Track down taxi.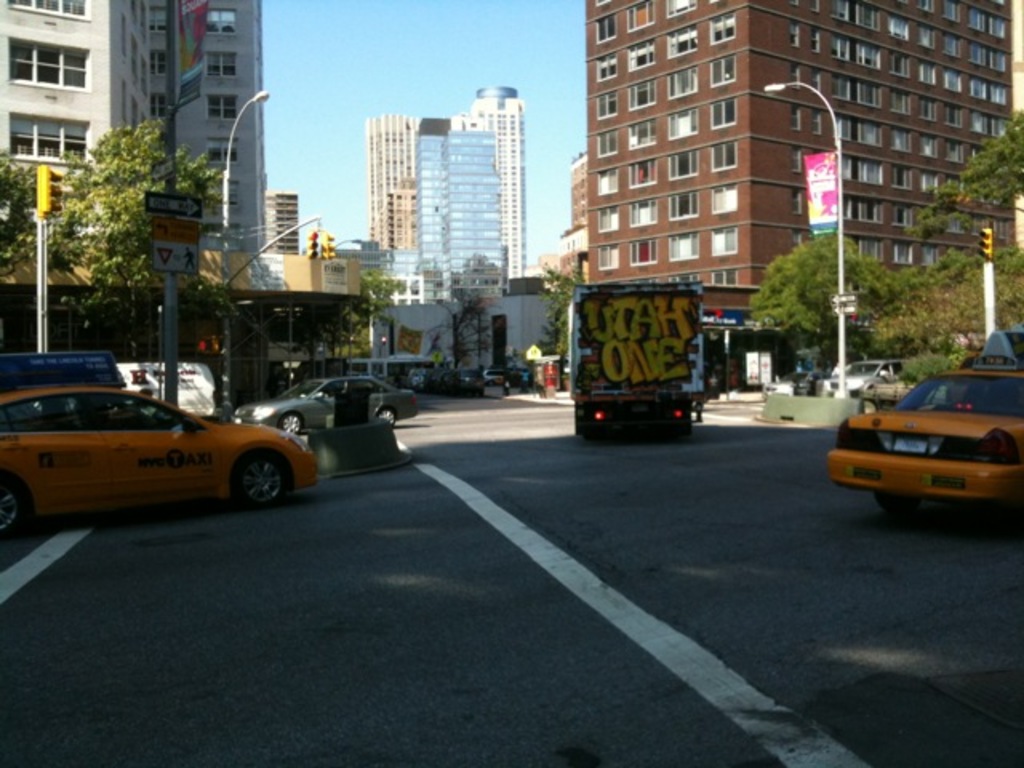
Tracked to [0,349,318,514].
